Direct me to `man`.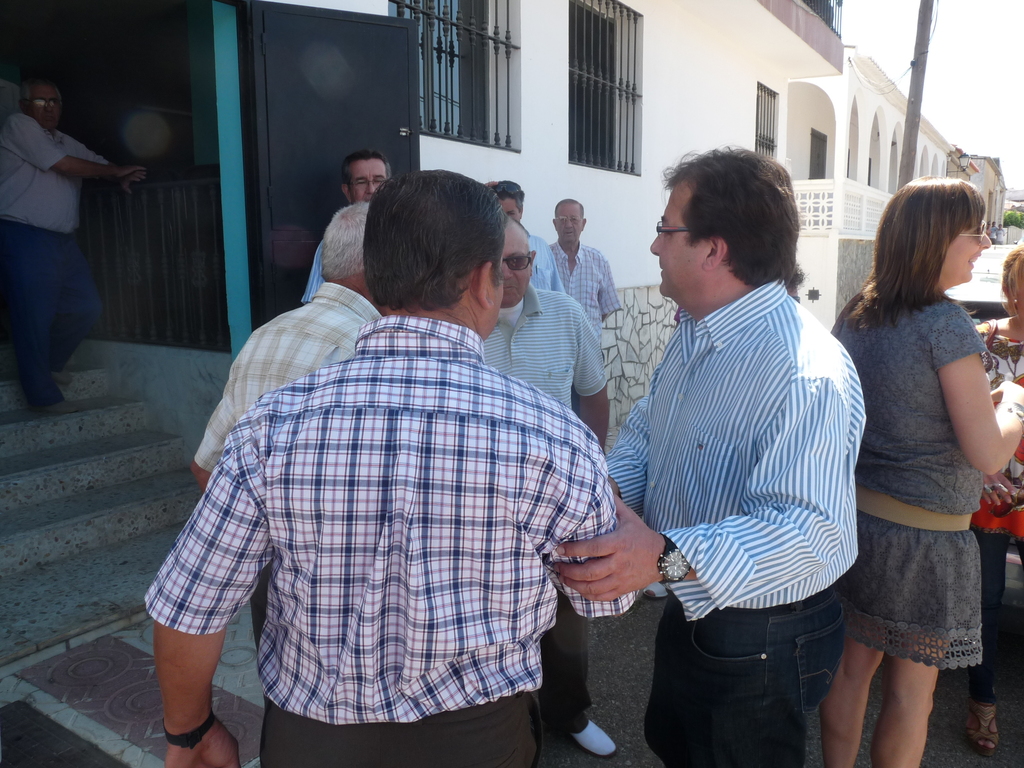
Direction: box=[601, 125, 893, 760].
